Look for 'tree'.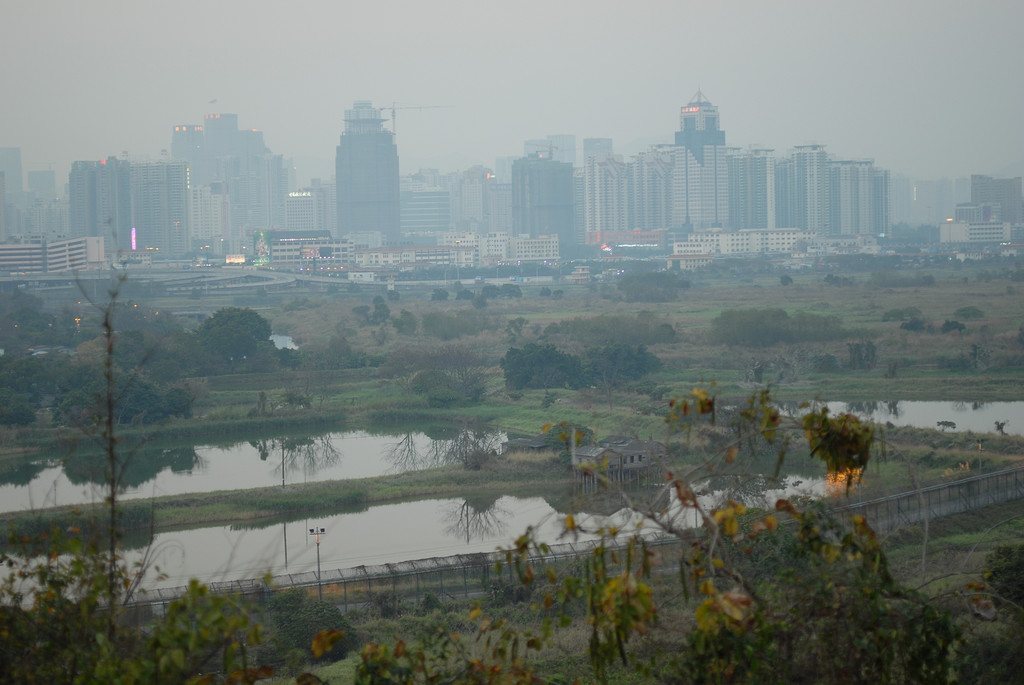
Found: crop(431, 290, 449, 301).
